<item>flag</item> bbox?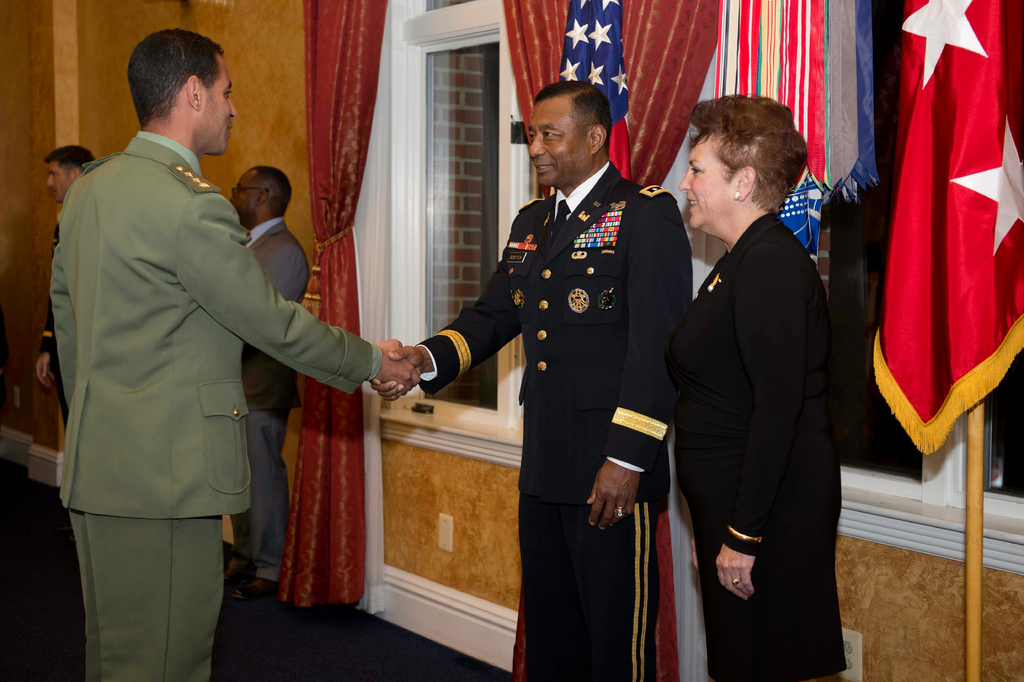
<region>864, 0, 1023, 457</region>
